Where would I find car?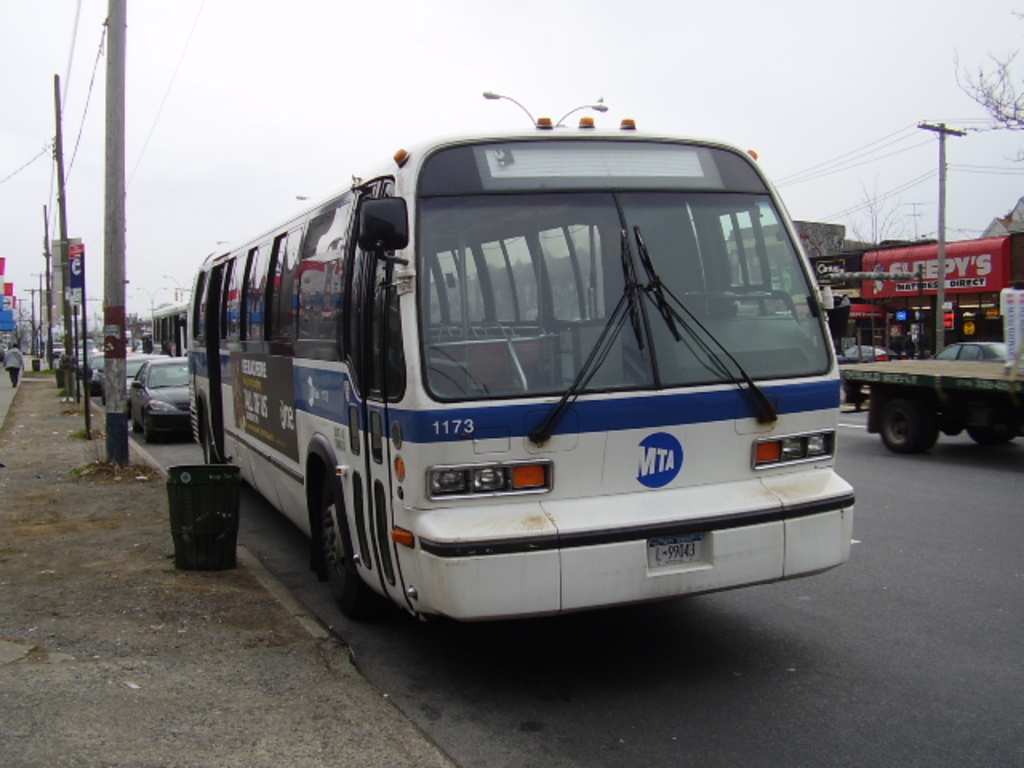
At <box>86,354,106,389</box>.
